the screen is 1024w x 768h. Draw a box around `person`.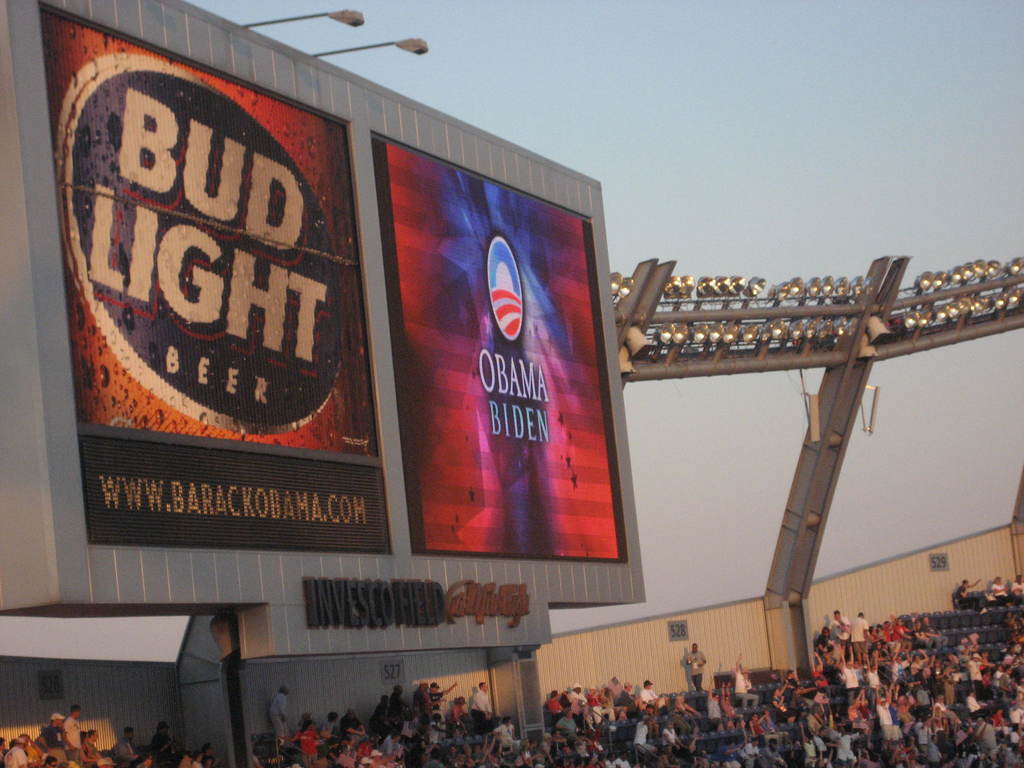
rect(680, 639, 707, 689).
